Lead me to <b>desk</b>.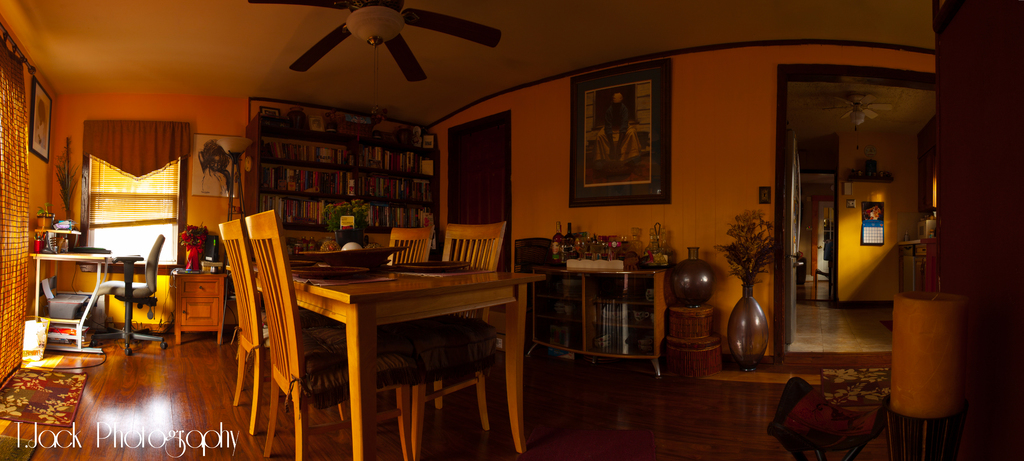
Lead to bbox=(168, 264, 230, 346).
